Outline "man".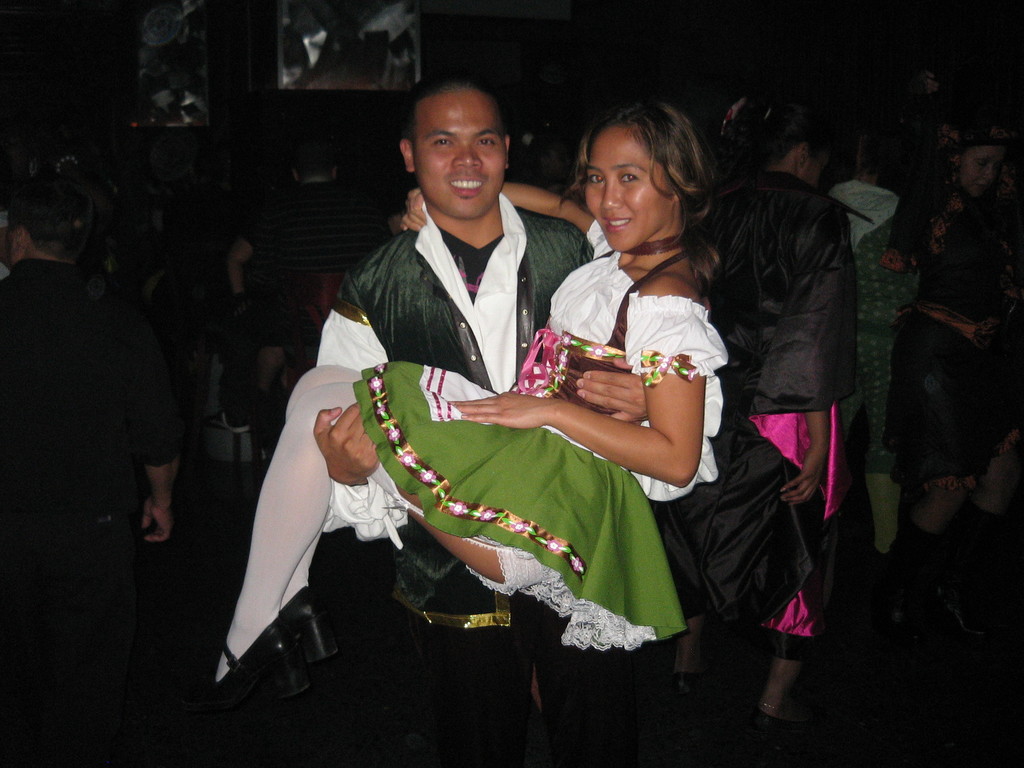
Outline: select_region(322, 74, 723, 767).
